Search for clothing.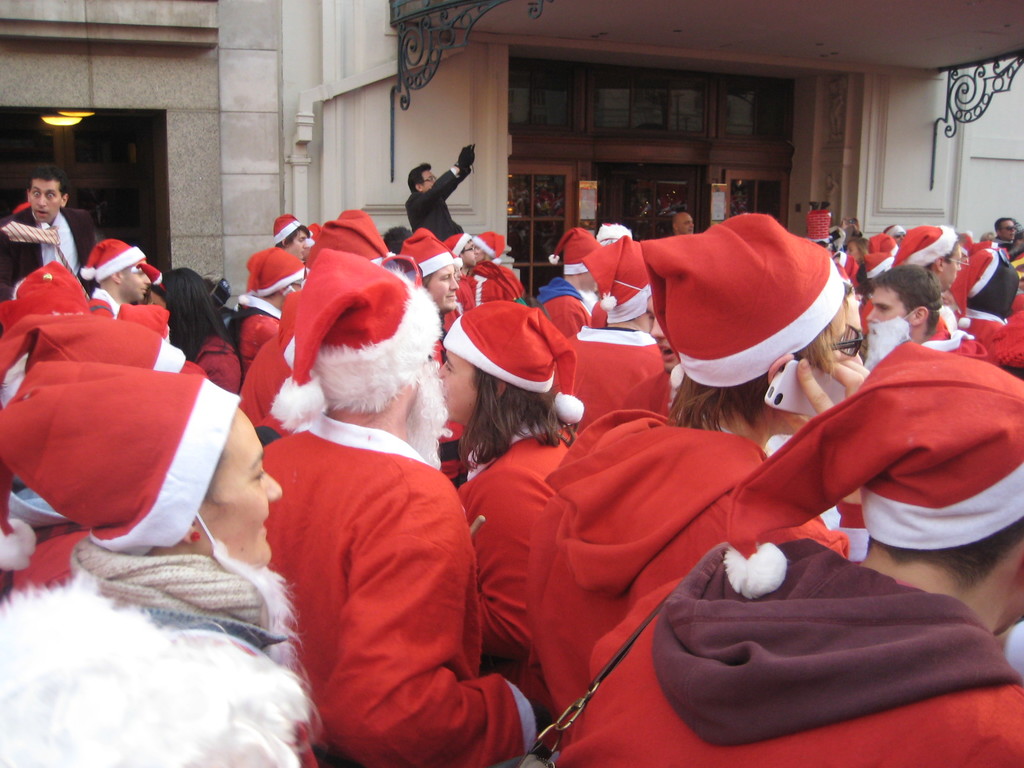
Found at BBox(404, 166, 453, 241).
